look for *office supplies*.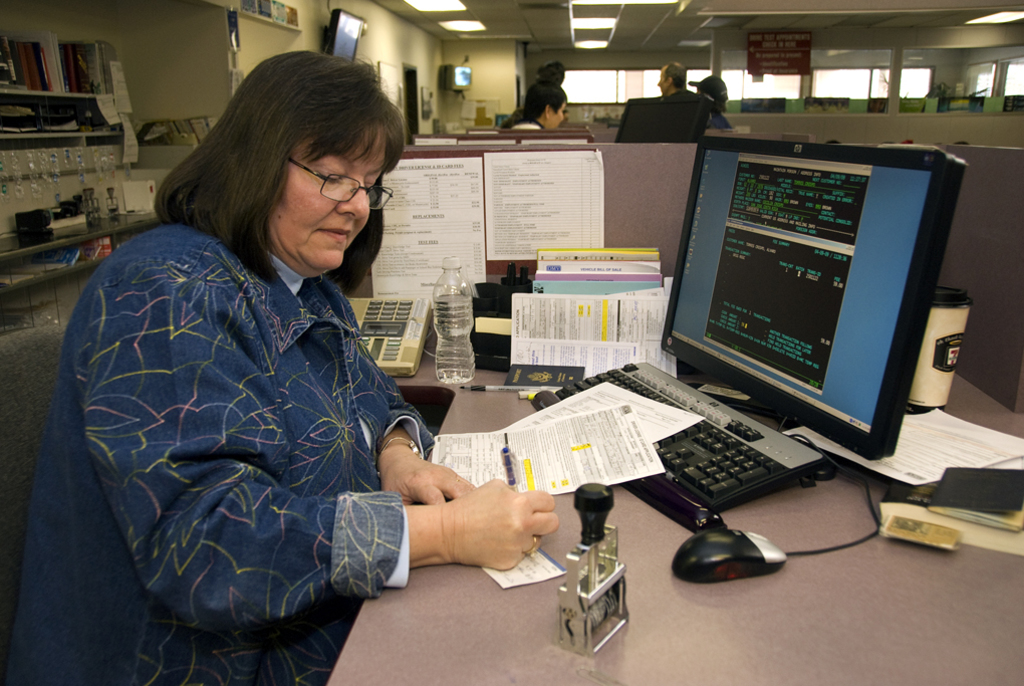
Found: left=674, top=529, right=802, bottom=582.
